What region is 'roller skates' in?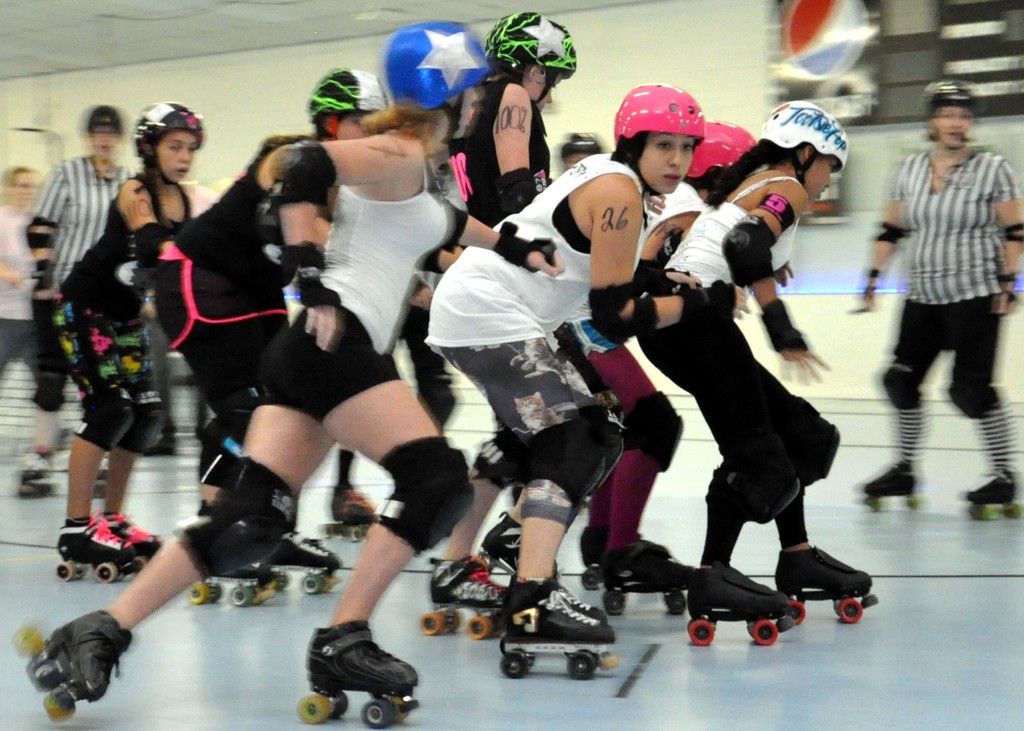
x1=545 y1=559 x2=607 y2=618.
